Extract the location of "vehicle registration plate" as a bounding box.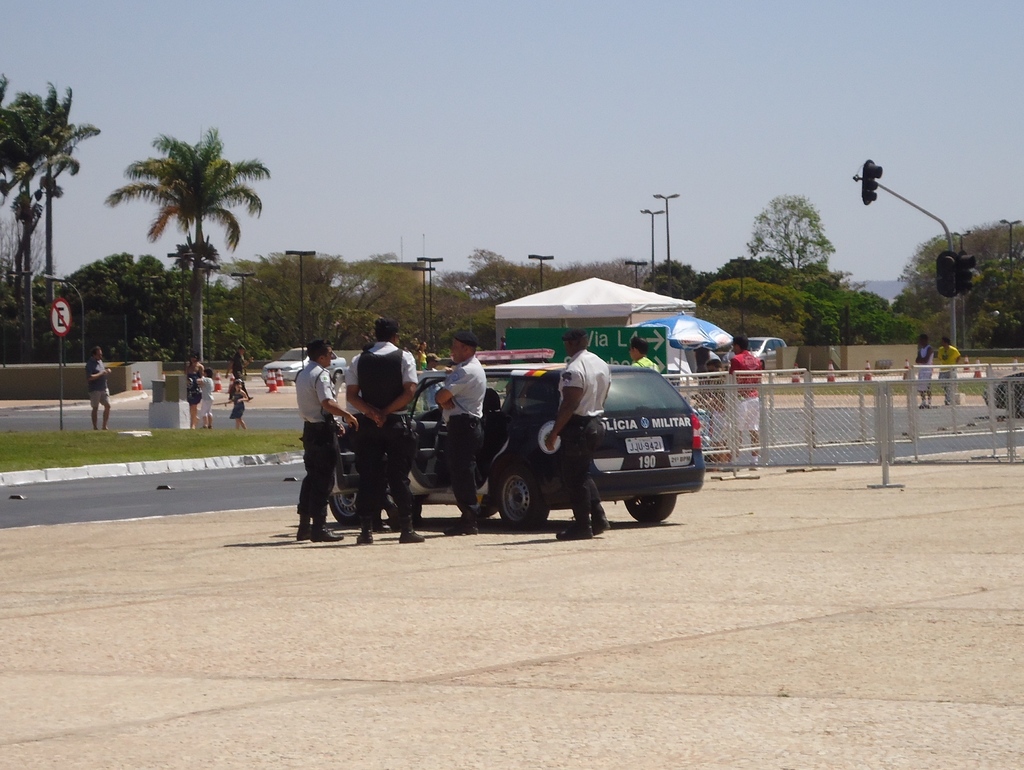
rect(625, 435, 665, 453).
